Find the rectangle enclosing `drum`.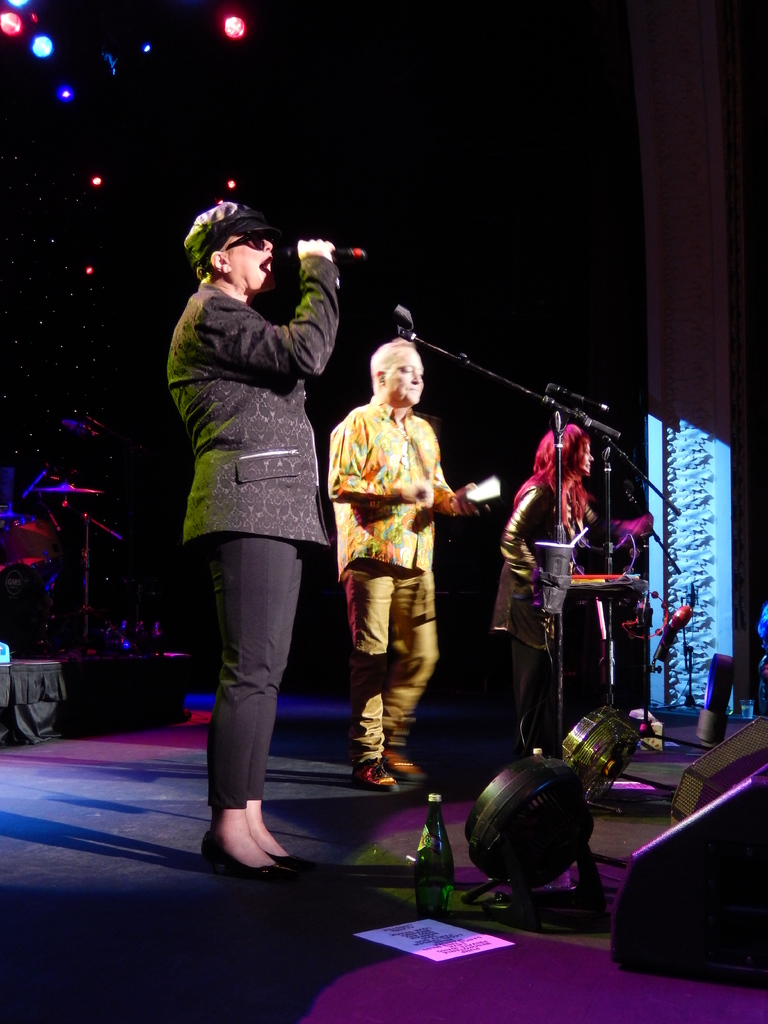
region(10, 519, 66, 589).
